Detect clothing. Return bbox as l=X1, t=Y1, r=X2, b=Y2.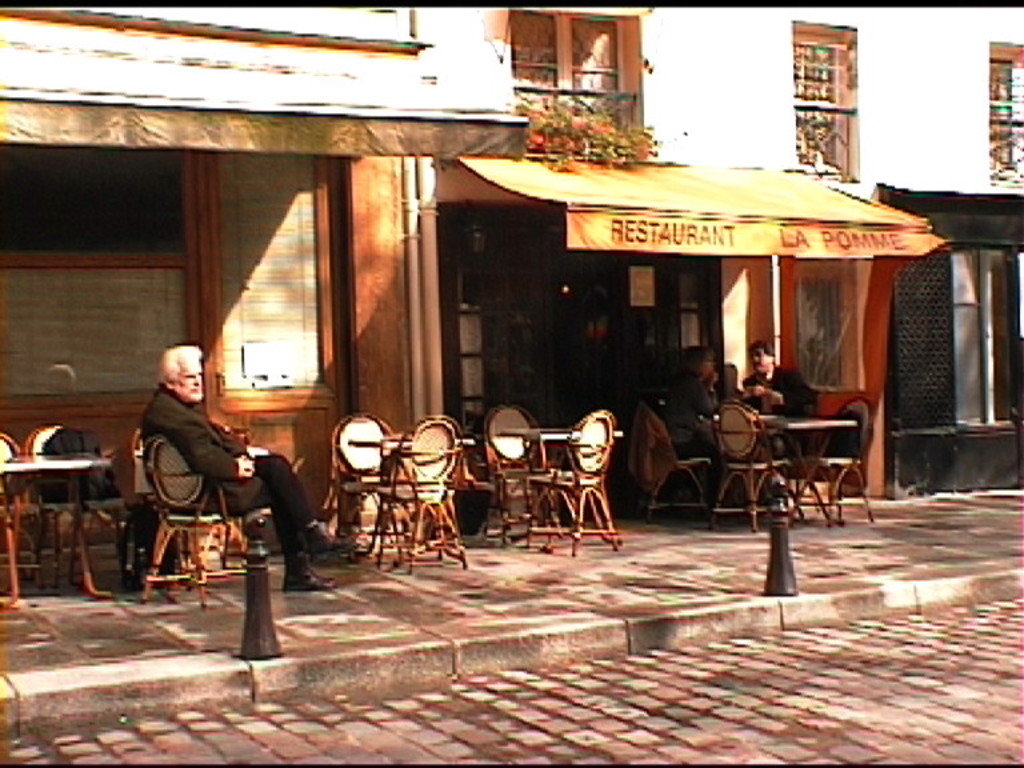
l=143, t=389, r=263, b=517.
